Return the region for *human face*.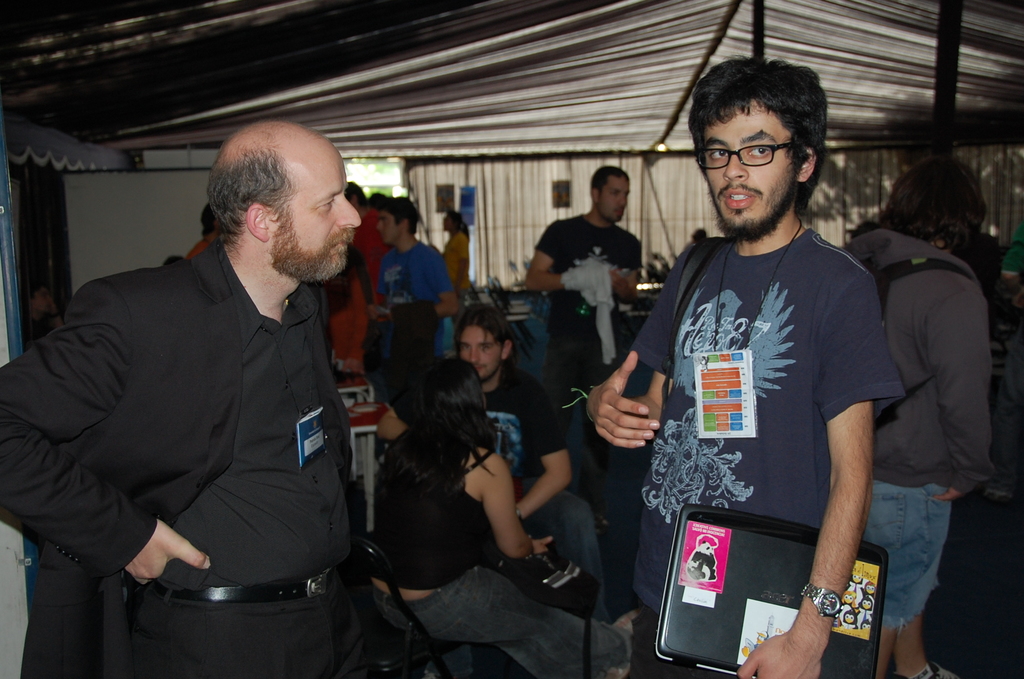
x1=596 y1=177 x2=632 y2=222.
